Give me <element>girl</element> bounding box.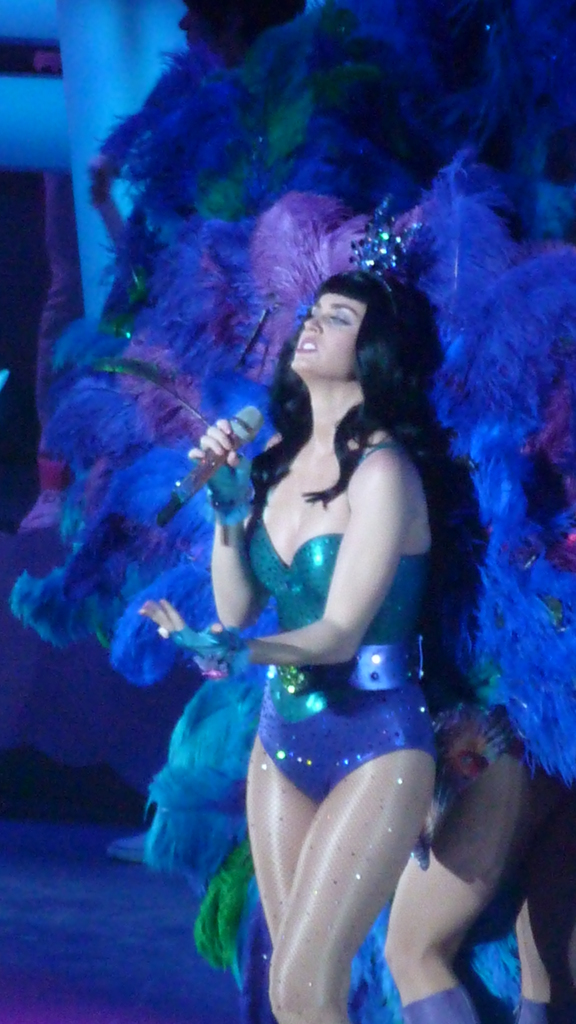
left=142, top=272, right=440, bottom=1020.
